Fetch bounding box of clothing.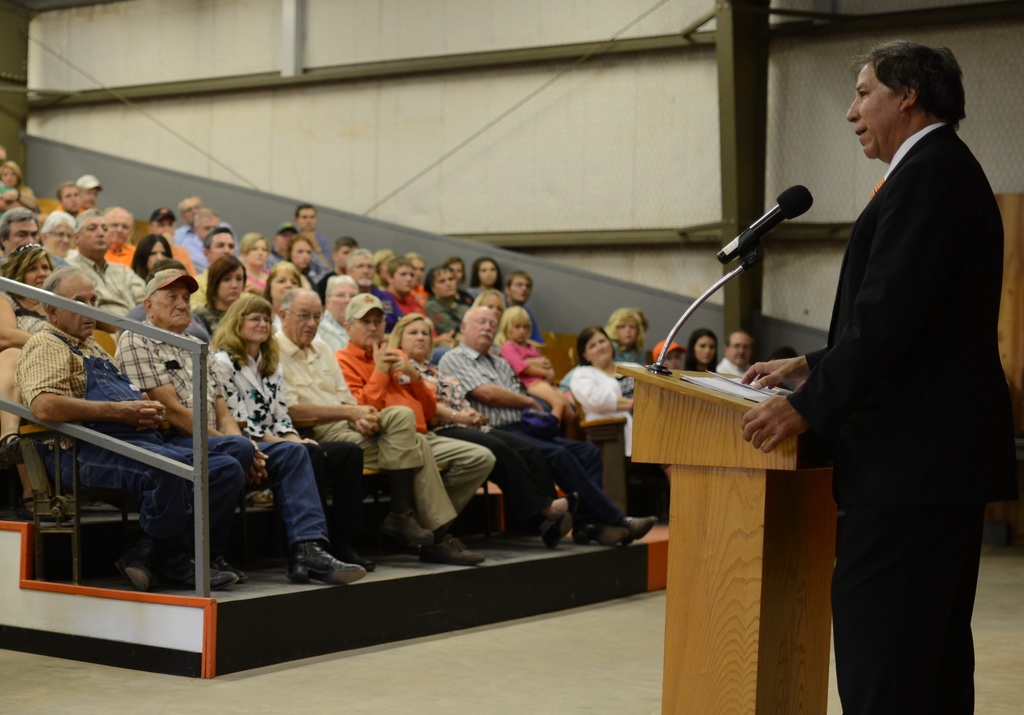
Bbox: x1=436 y1=339 x2=625 y2=561.
